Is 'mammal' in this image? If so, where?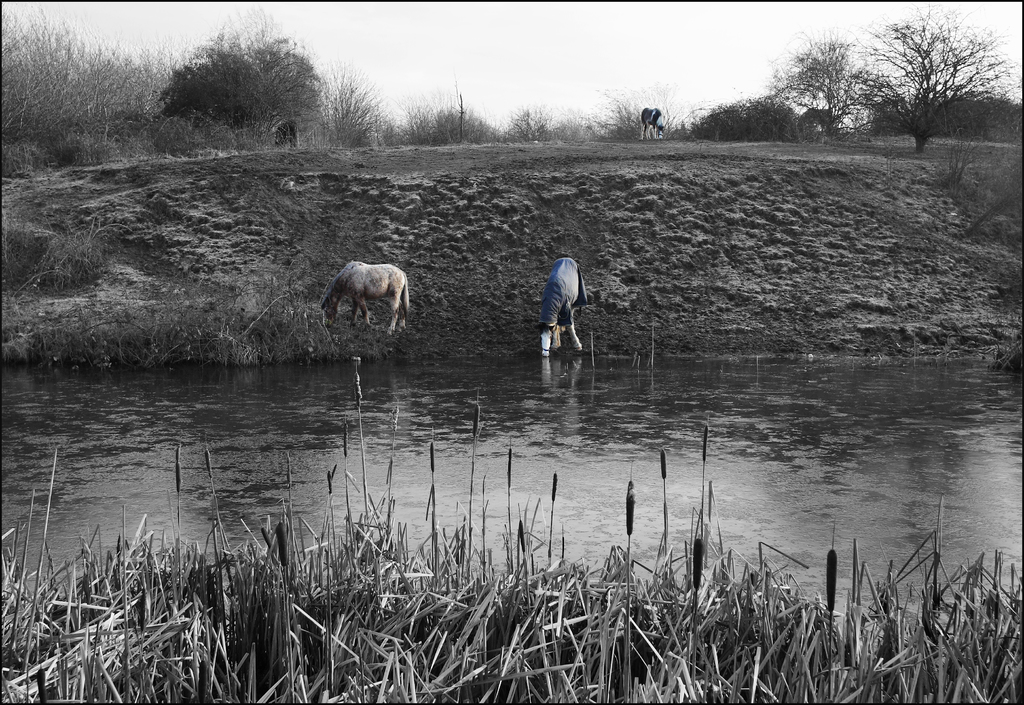
Yes, at locate(274, 120, 299, 147).
